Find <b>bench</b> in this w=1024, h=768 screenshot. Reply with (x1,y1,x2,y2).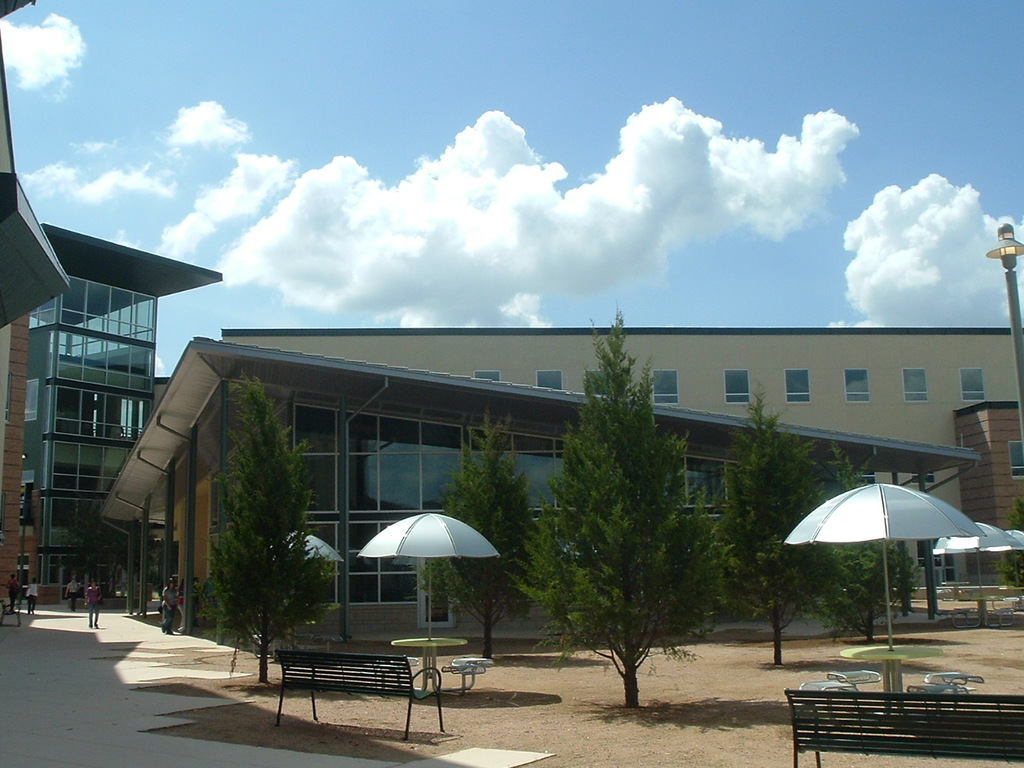
(238,655,482,736).
